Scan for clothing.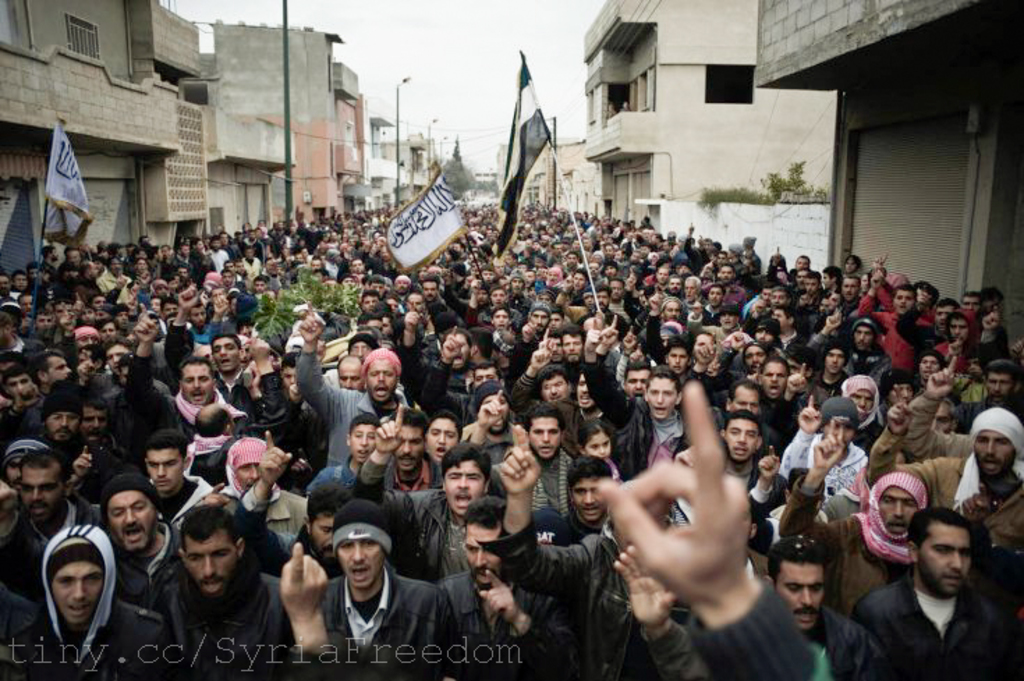
Scan result: (8, 524, 162, 680).
